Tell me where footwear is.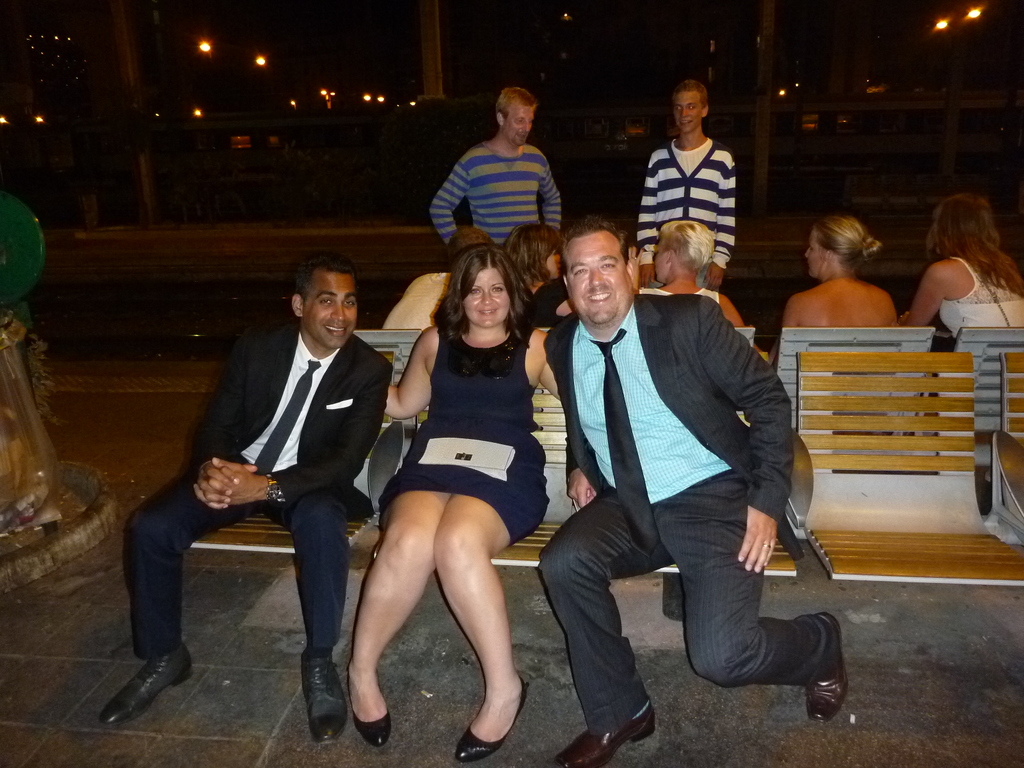
footwear is at {"x1": 454, "y1": 676, "x2": 531, "y2": 762}.
